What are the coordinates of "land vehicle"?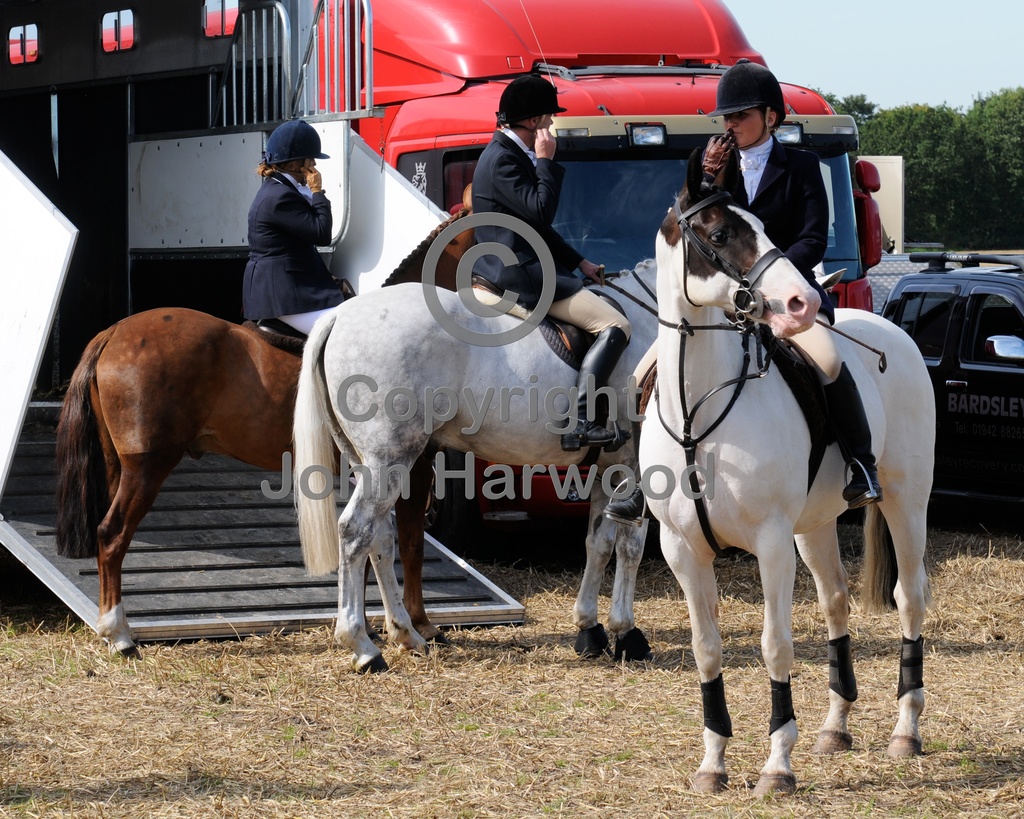
crop(0, 0, 884, 550).
